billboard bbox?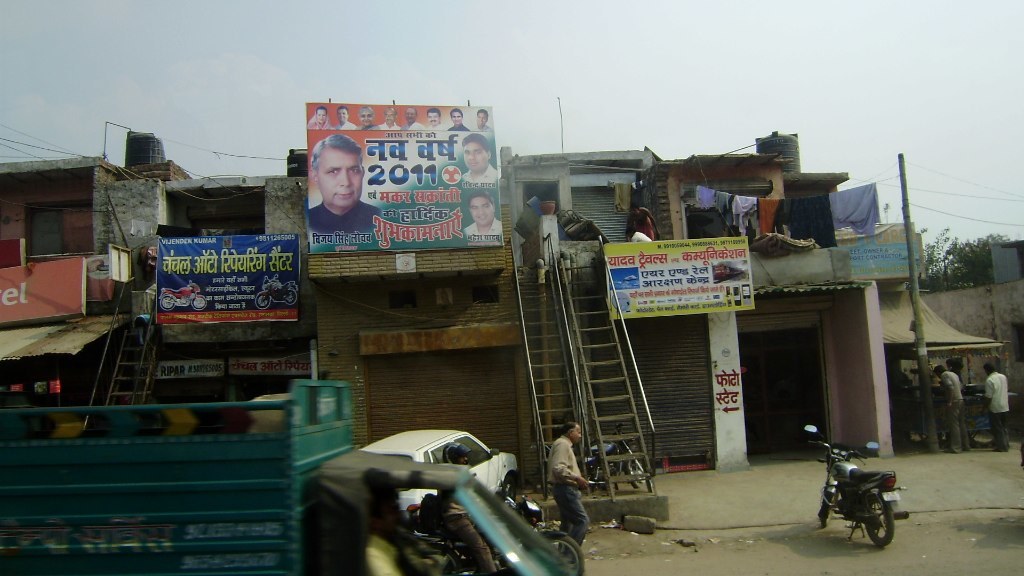
303,99,507,244
